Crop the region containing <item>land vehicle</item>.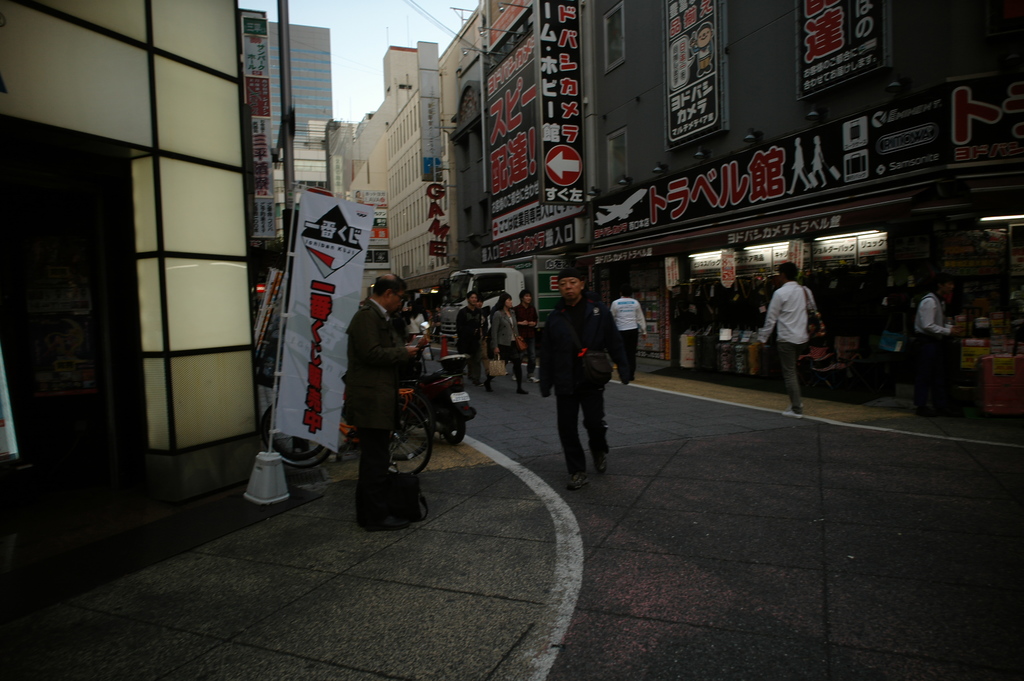
Crop region: 263, 379, 433, 461.
